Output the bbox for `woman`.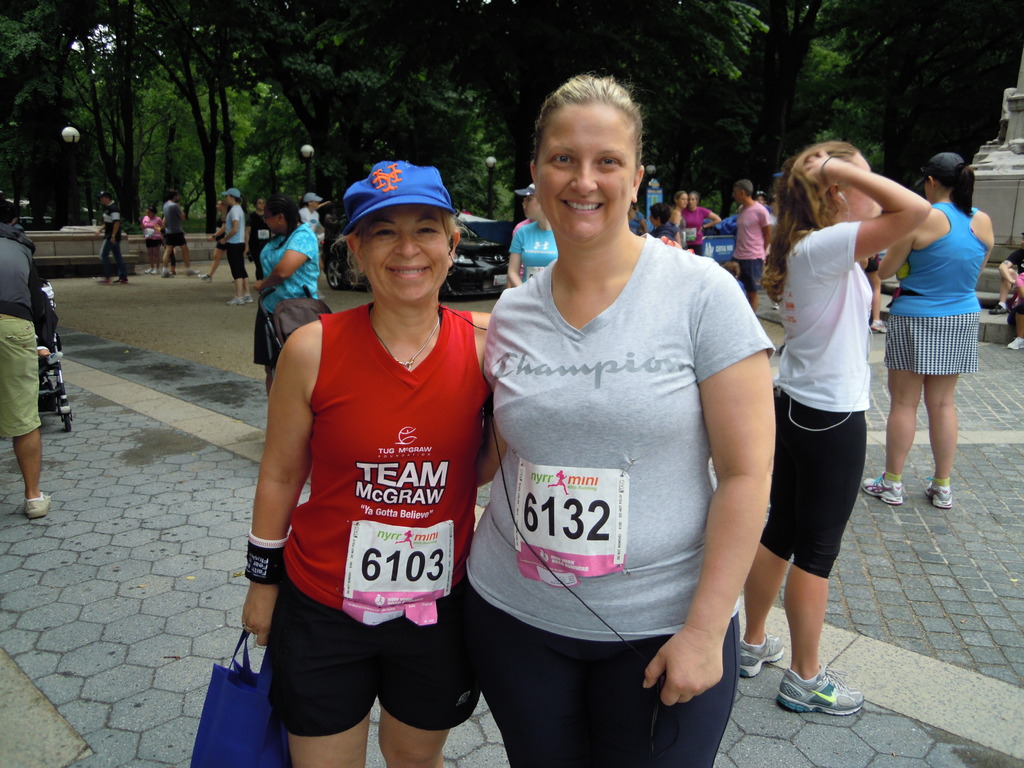
region(650, 202, 684, 249).
